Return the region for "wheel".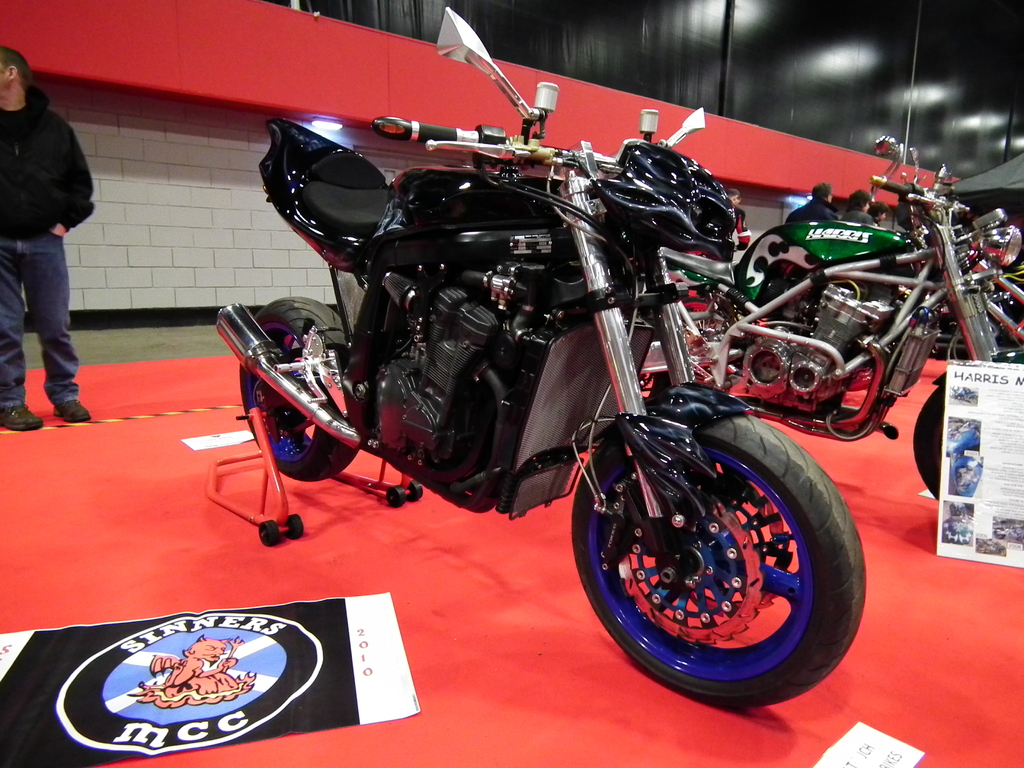
<box>287,514,301,539</box>.
